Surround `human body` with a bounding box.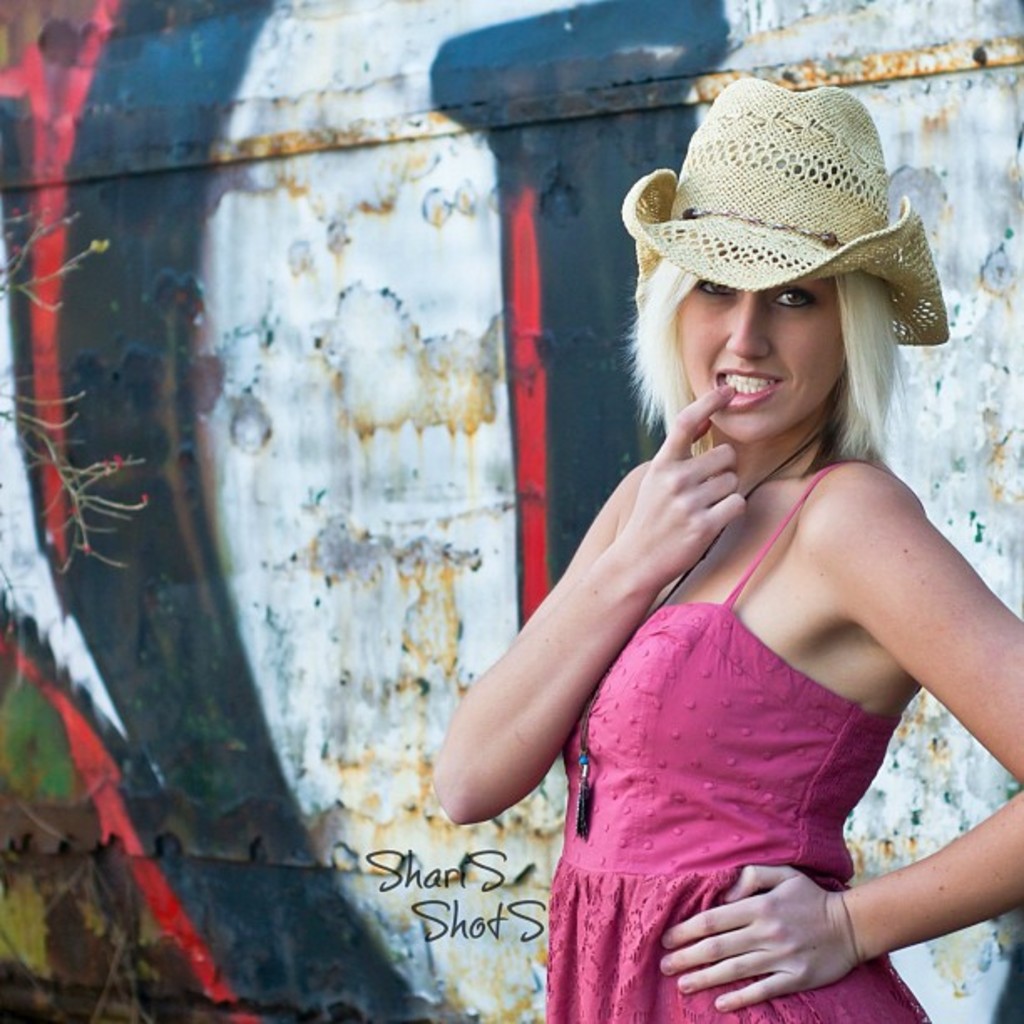
box(467, 177, 992, 996).
